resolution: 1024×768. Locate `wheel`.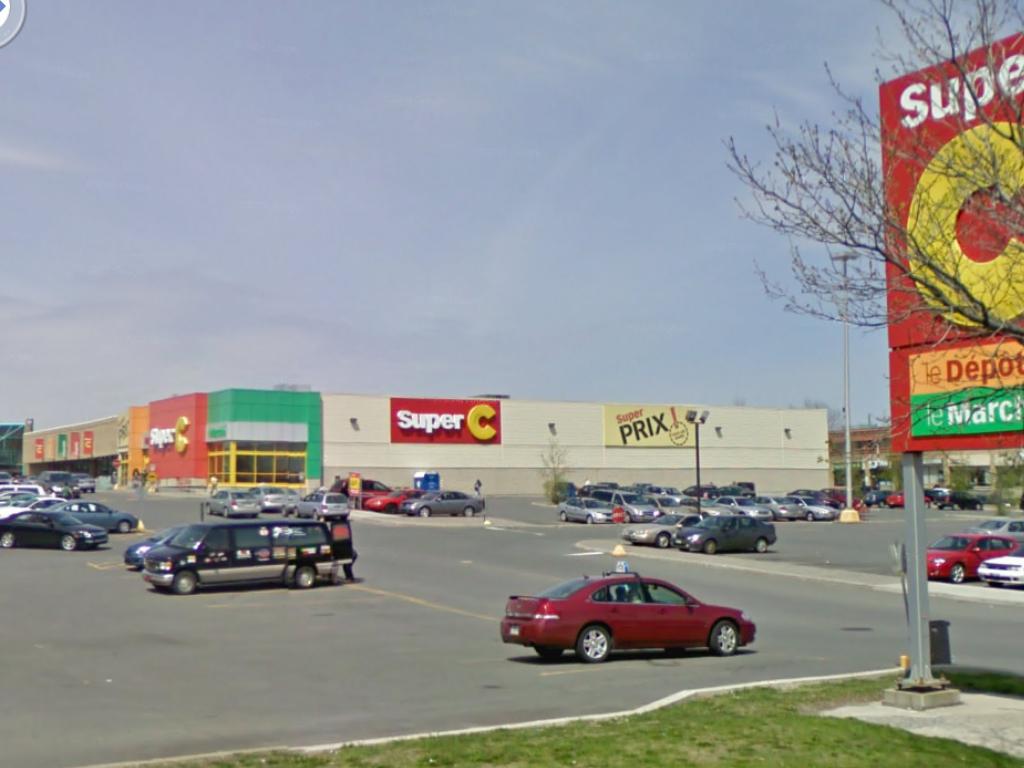
bbox(708, 621, 740, 658).
